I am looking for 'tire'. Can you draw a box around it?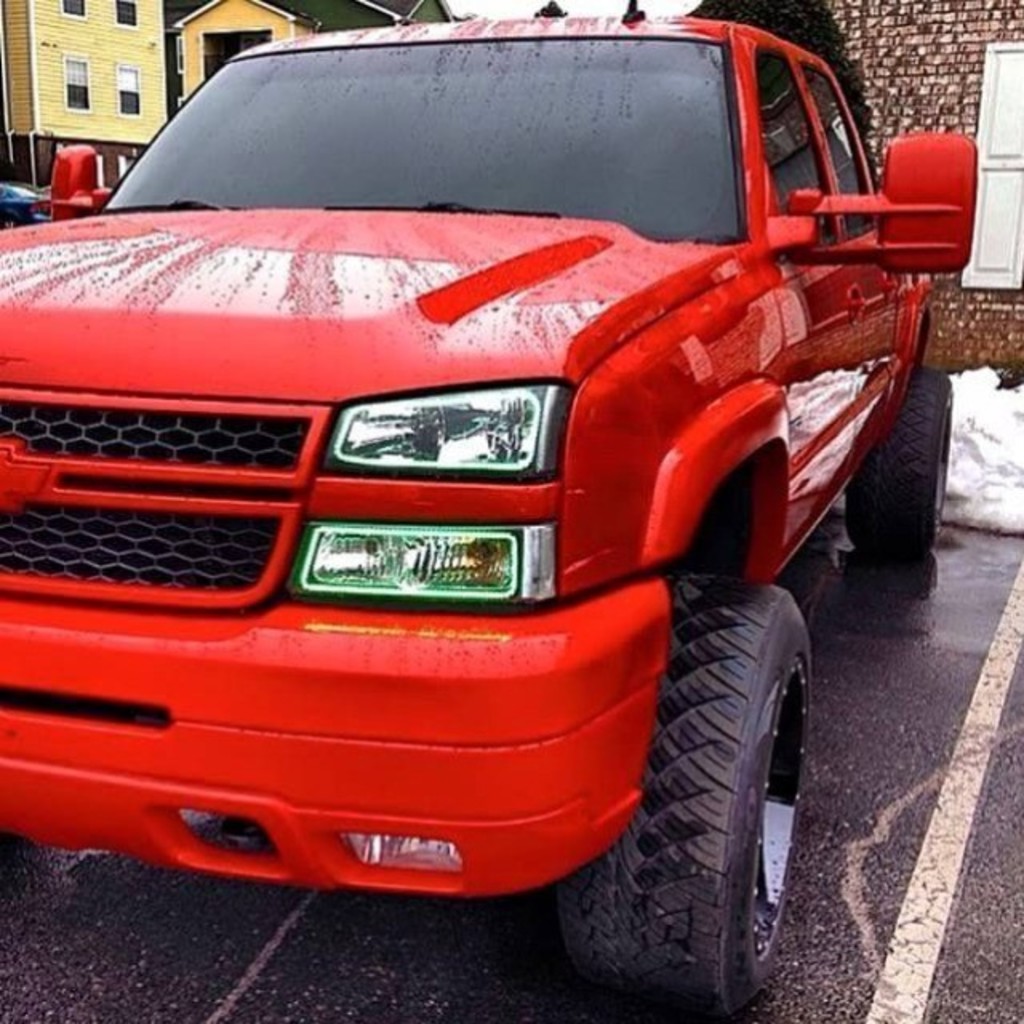
Sure, the bounding box is BBox(845, 366, 952, 554).
